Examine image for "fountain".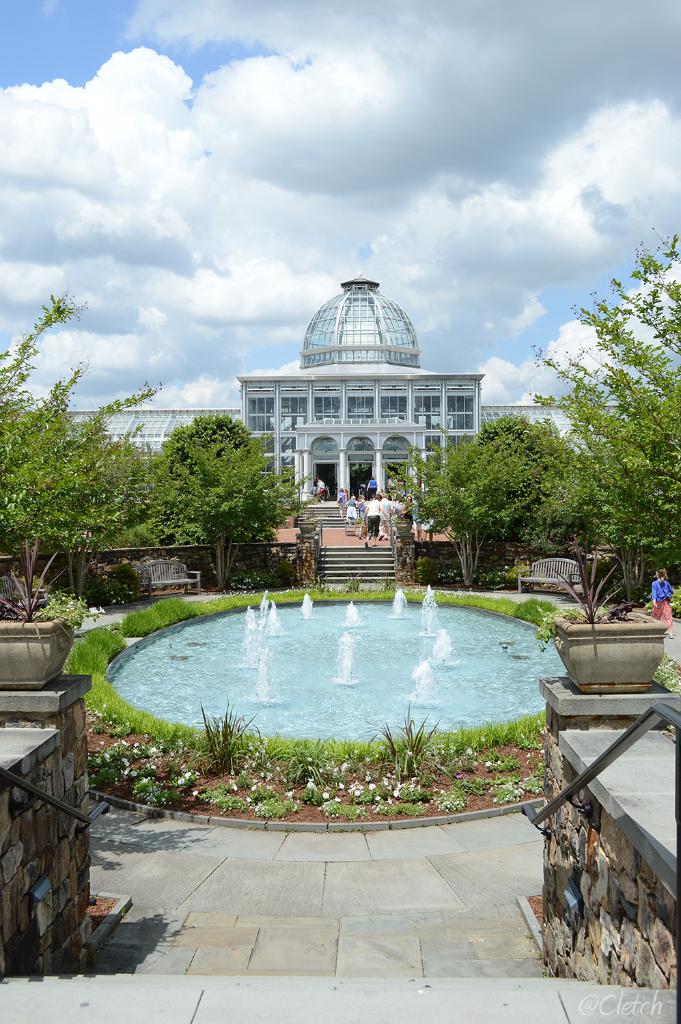
Examination result: 105 586 574 747.
